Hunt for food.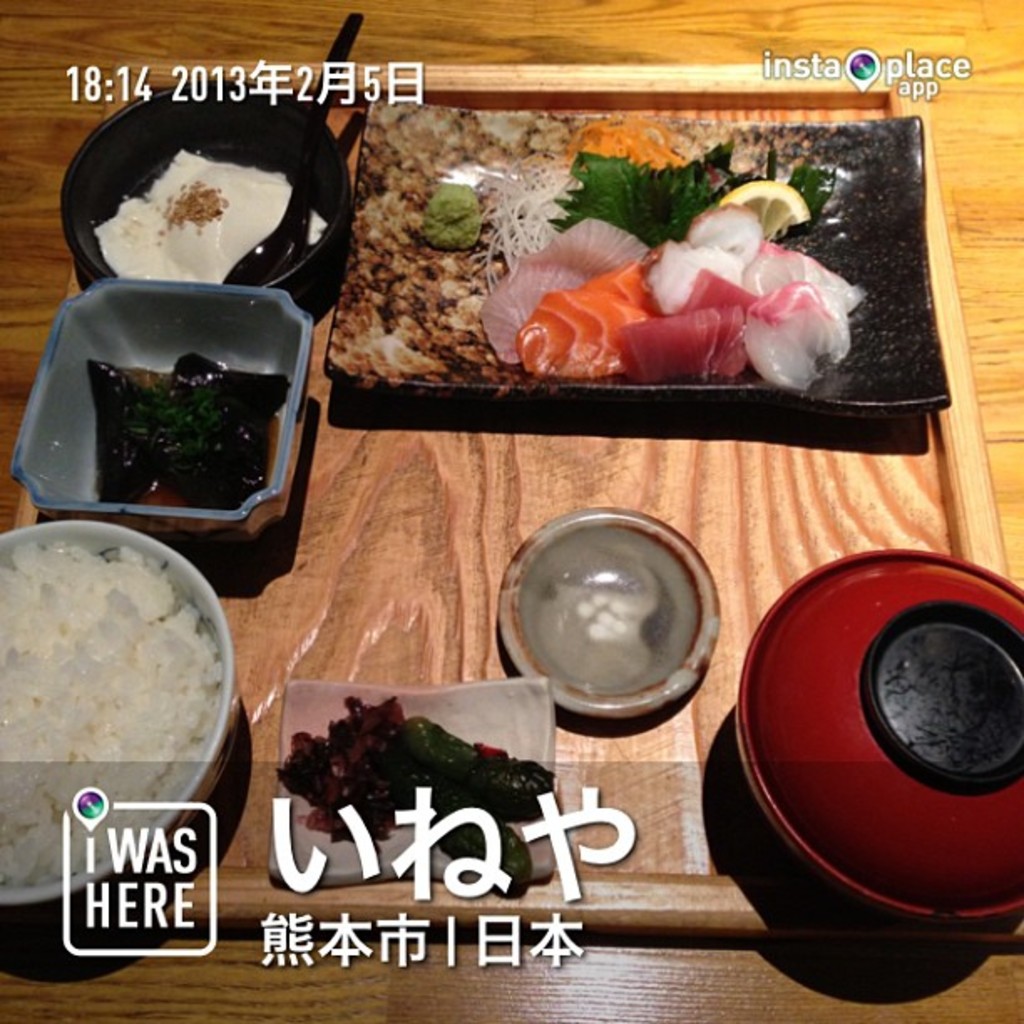
Hunted down at (x1=85, y1=146, x2=328, y2=288).
